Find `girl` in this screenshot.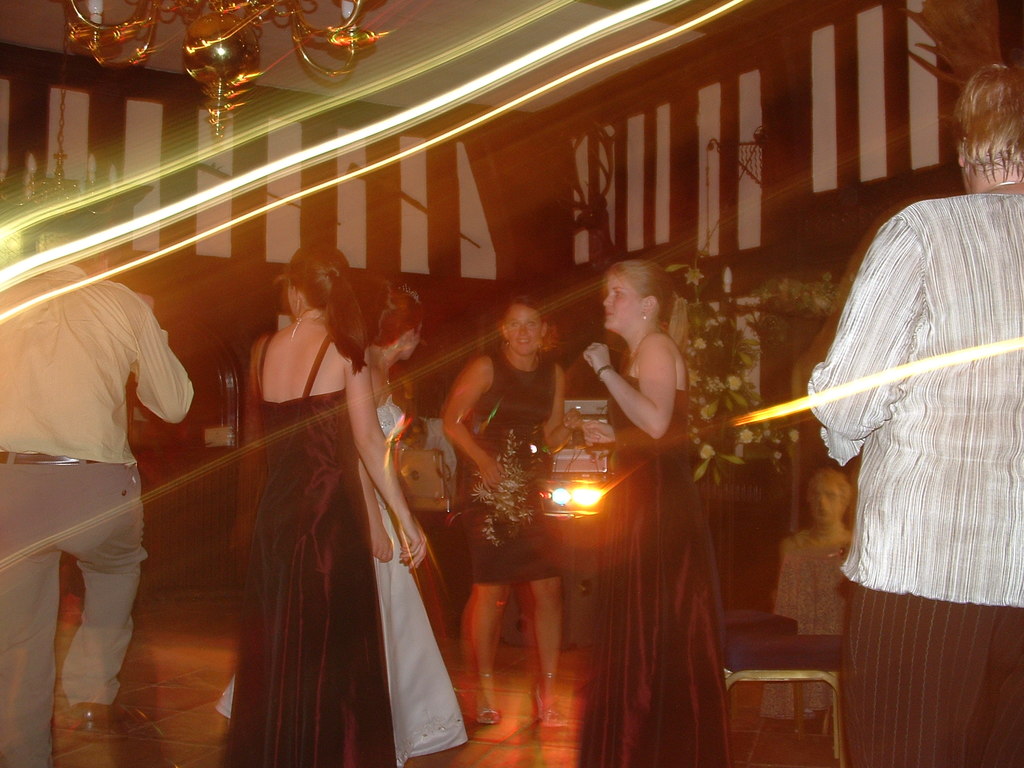
The bounding box for `girl` is (x1=226, y1=244, x2=428, y2=765).
